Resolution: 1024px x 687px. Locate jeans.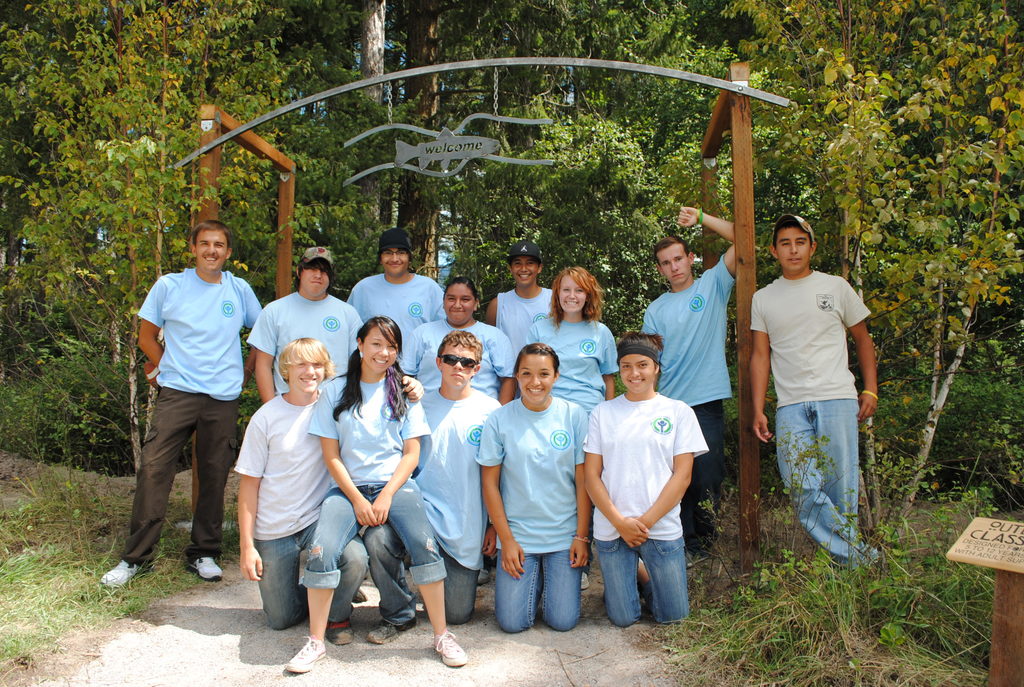
[left=491, top=548, right=577, bottom=631].
